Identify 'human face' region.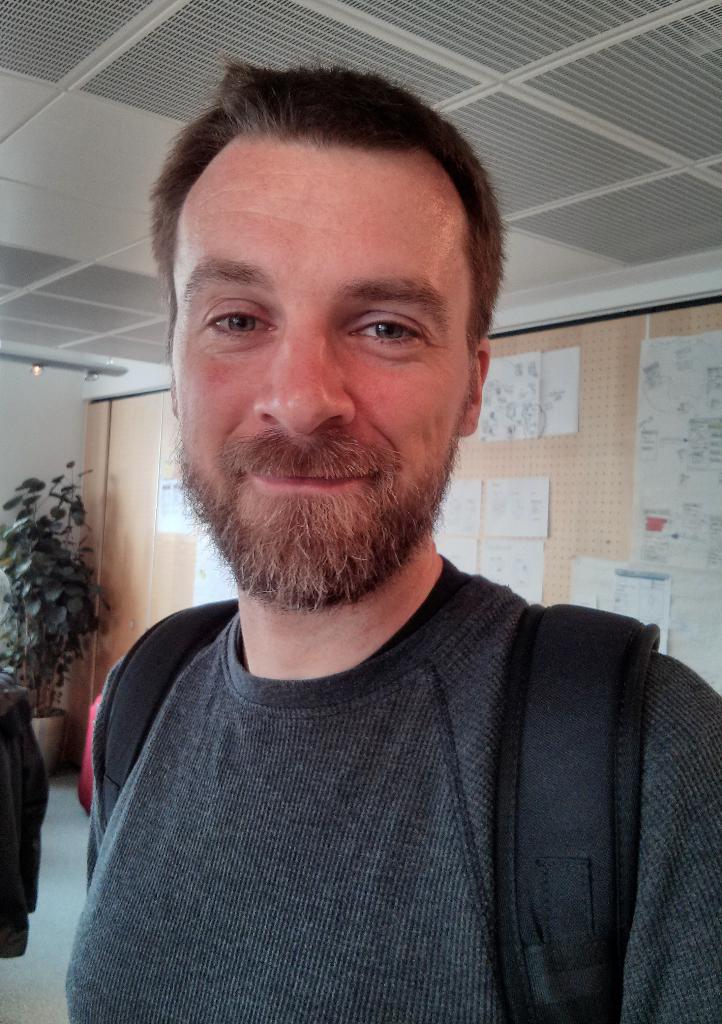
Region: (173,138,472,605).
